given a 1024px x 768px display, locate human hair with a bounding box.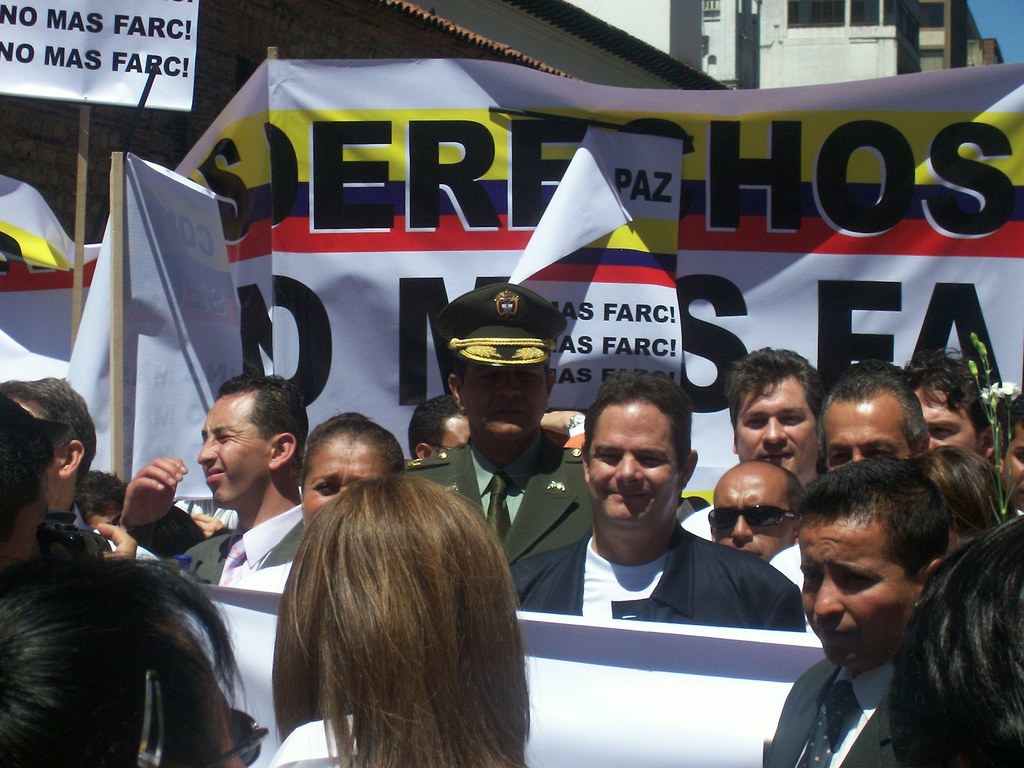
Located: (577, 373, 691, 477).
